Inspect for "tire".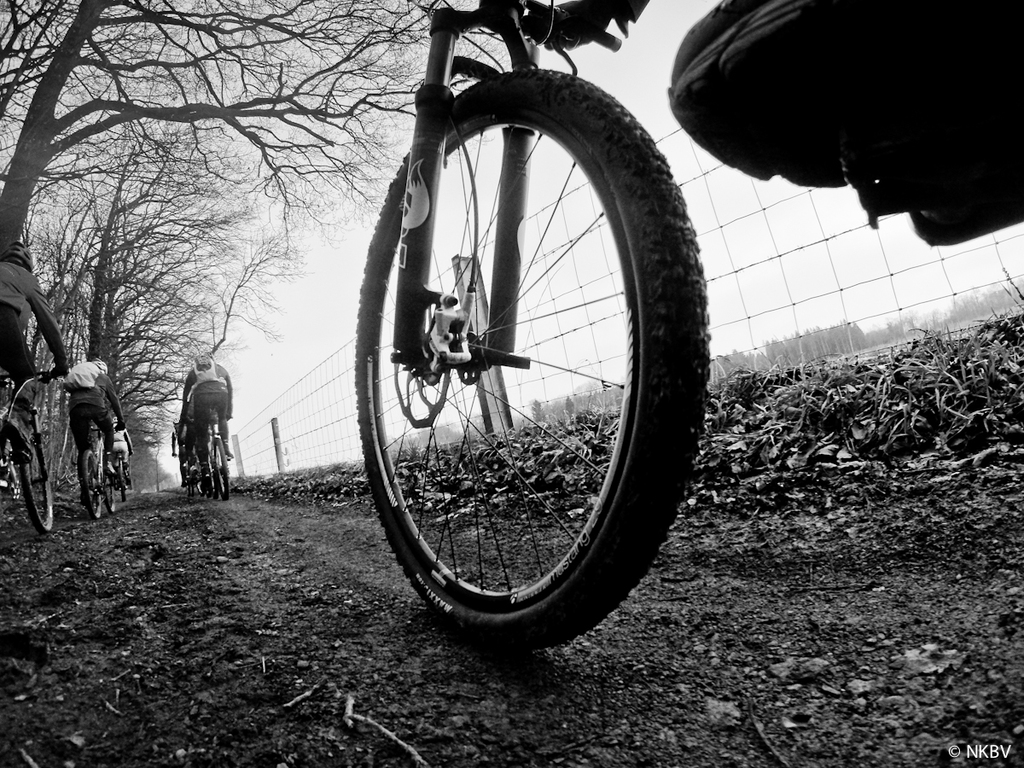
Inspection: 199, 445, 210, 497.
